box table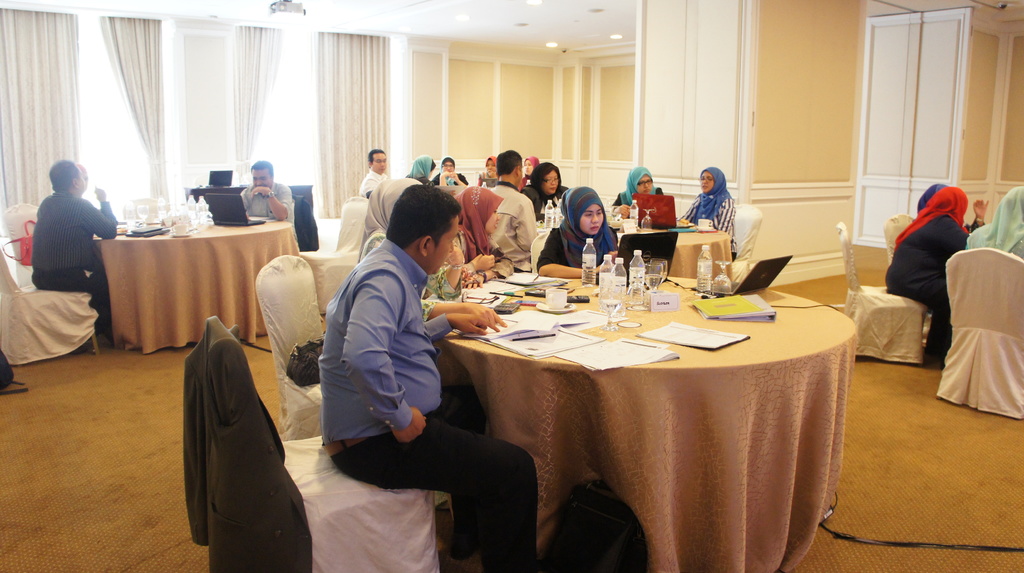
(434, 247, 874, 572)
